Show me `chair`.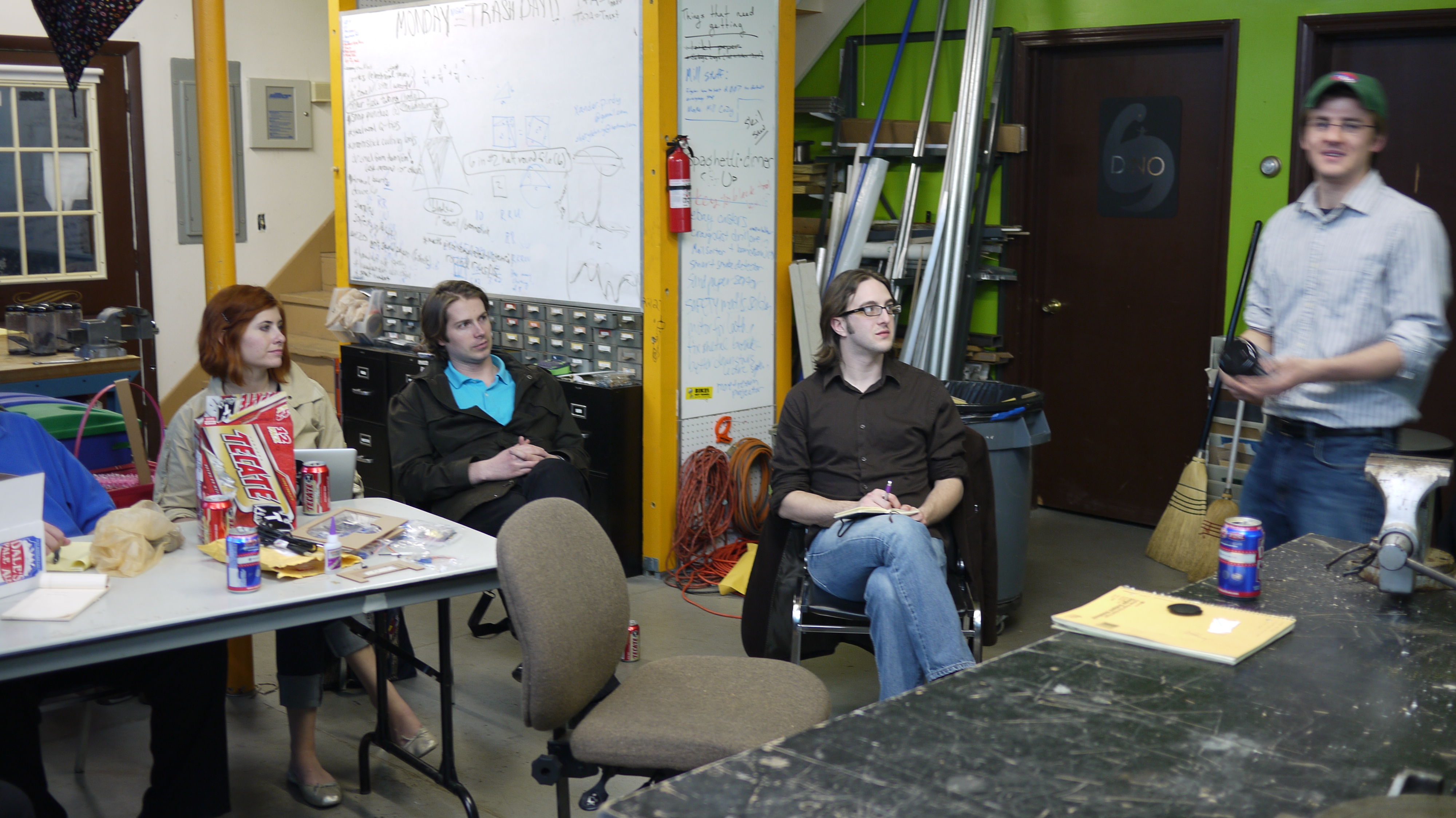
`chair` is here: (288, 156, 361, 245).
